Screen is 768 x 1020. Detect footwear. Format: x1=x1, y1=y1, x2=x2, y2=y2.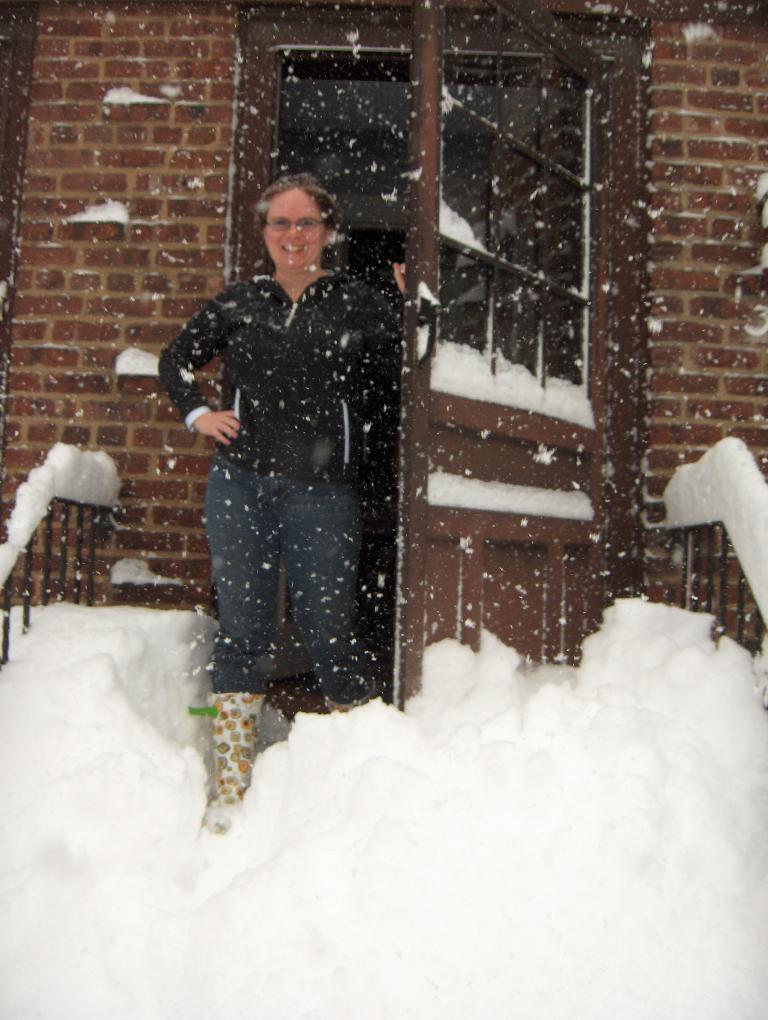
x1=204, y1=688, x2=269, y2=837.
